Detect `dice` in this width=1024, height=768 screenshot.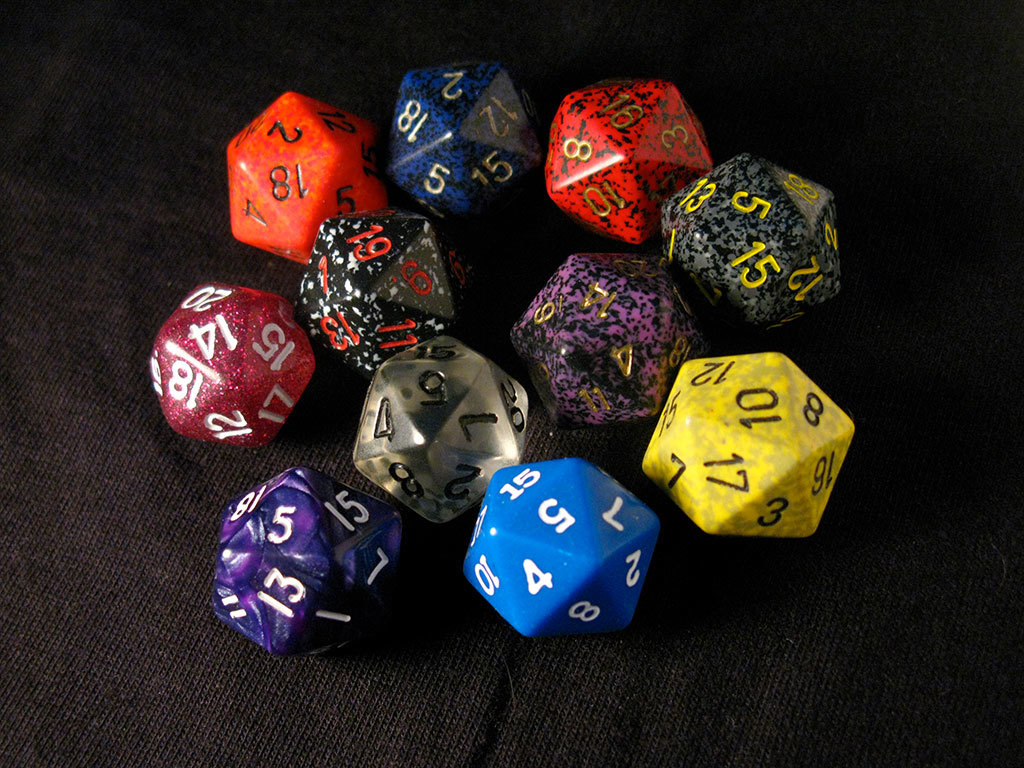
Detection: <region>385, 58, 545, 222</region>.
